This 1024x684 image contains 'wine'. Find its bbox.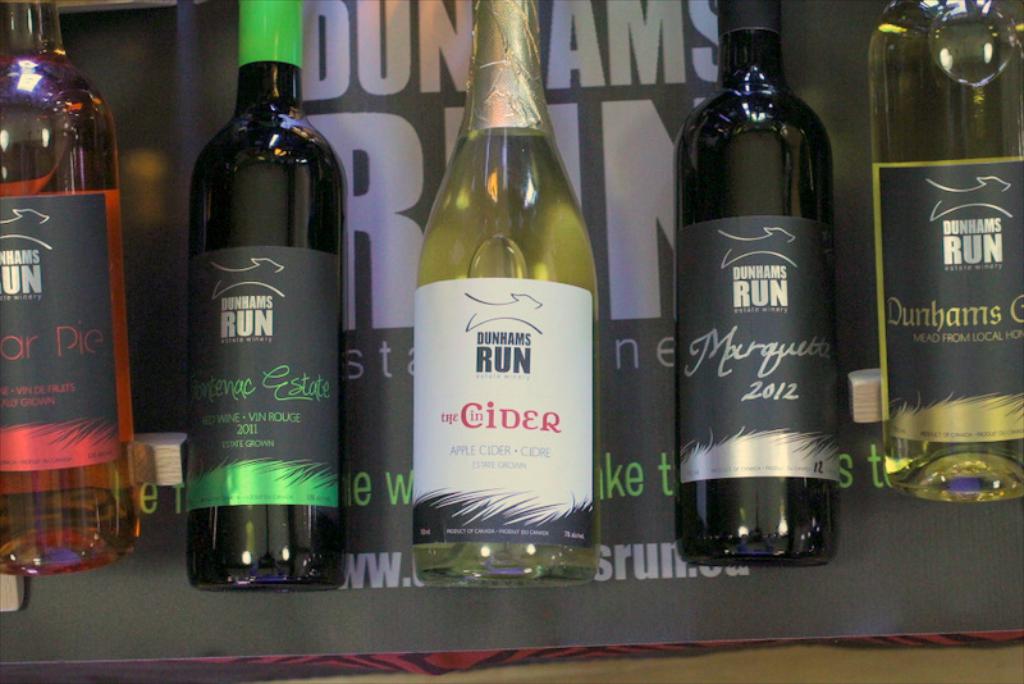
(x1=177, y1=0, x2=357, y2=597).
